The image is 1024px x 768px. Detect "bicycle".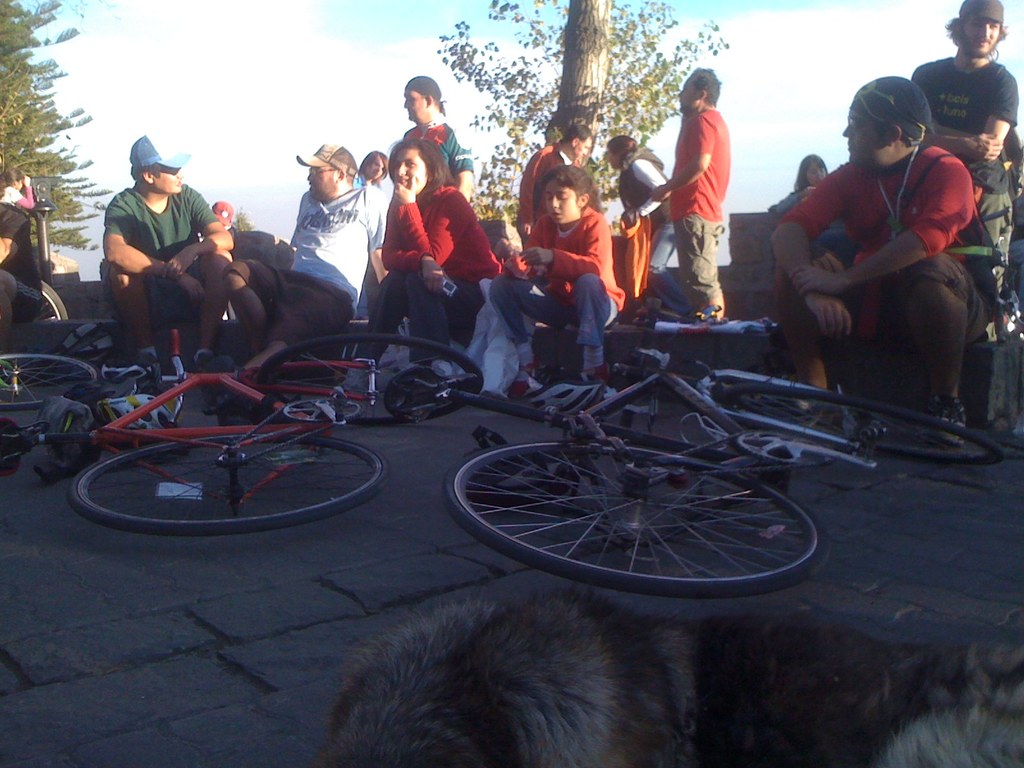
Detection: BBox(0, 355, 100, 416).
